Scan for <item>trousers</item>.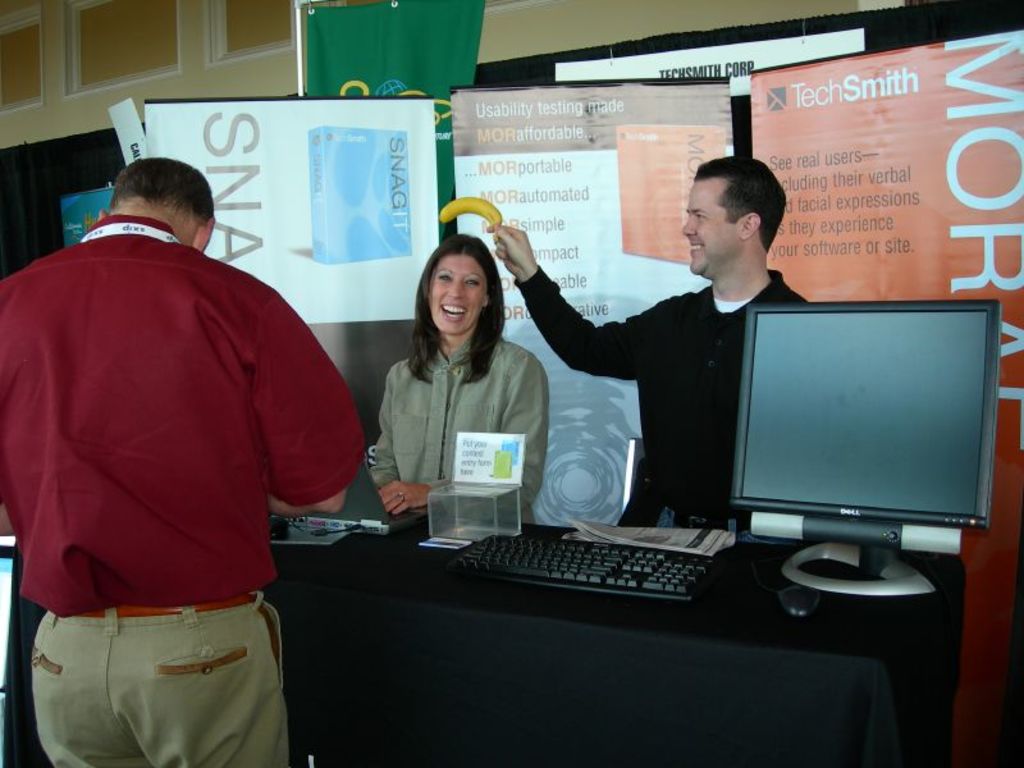
Scan result: <region>32, 586, 298, 767</region>.
